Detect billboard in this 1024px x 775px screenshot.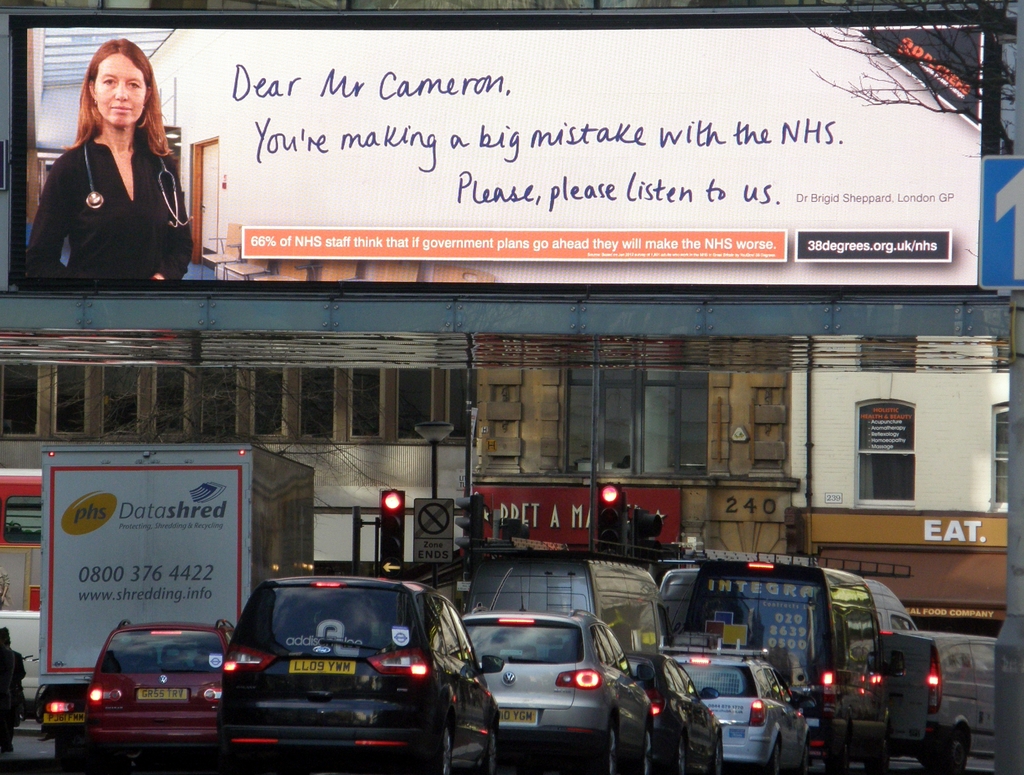
Detection: bbox=[799, 505, 1009, 542].
